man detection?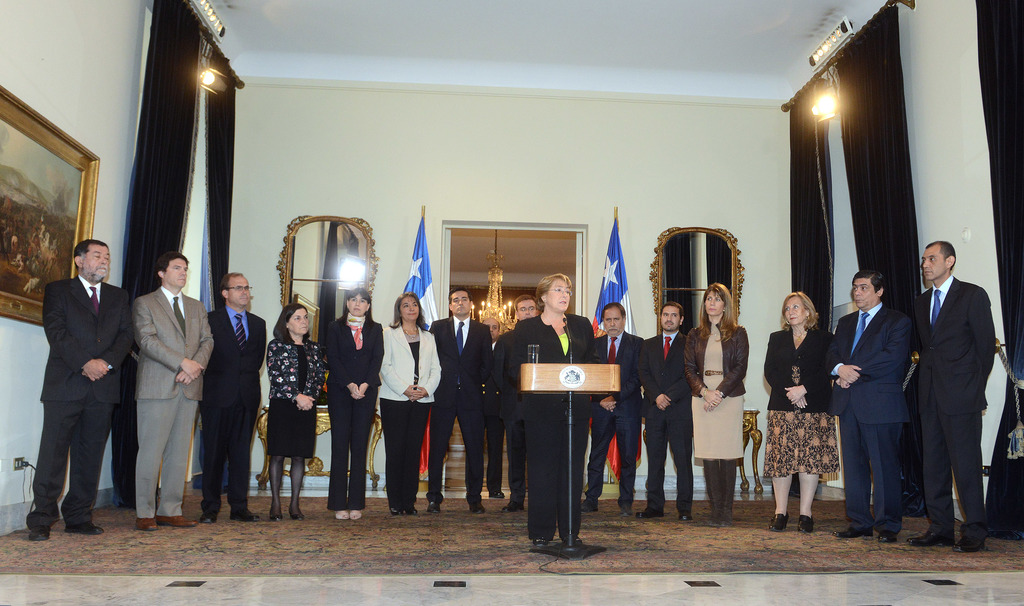
l=492, t=295, r=543, b=511
